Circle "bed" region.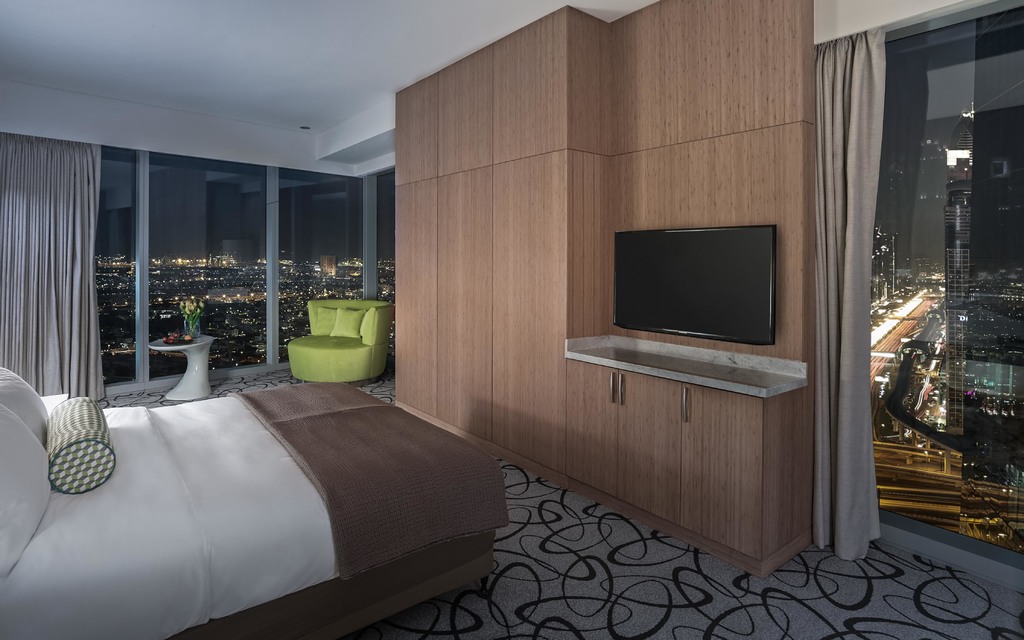
Region: Rect(0, 361, 508, 639).
